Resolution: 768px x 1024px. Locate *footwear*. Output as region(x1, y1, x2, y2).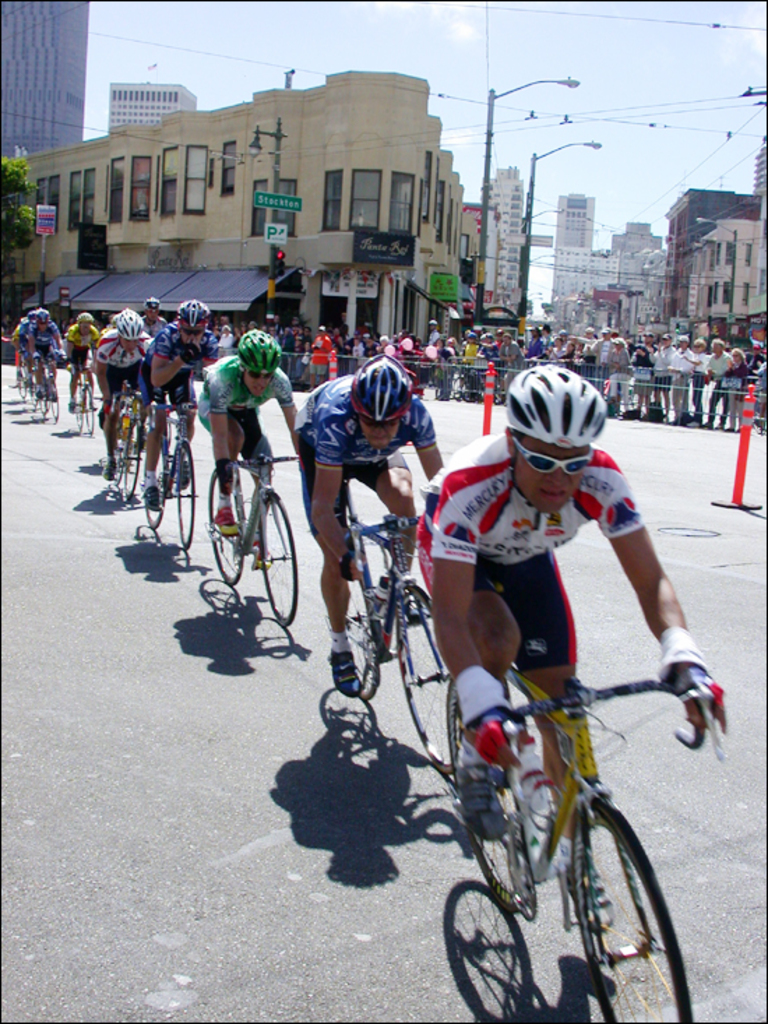
region(452, 750, 504, 854).
